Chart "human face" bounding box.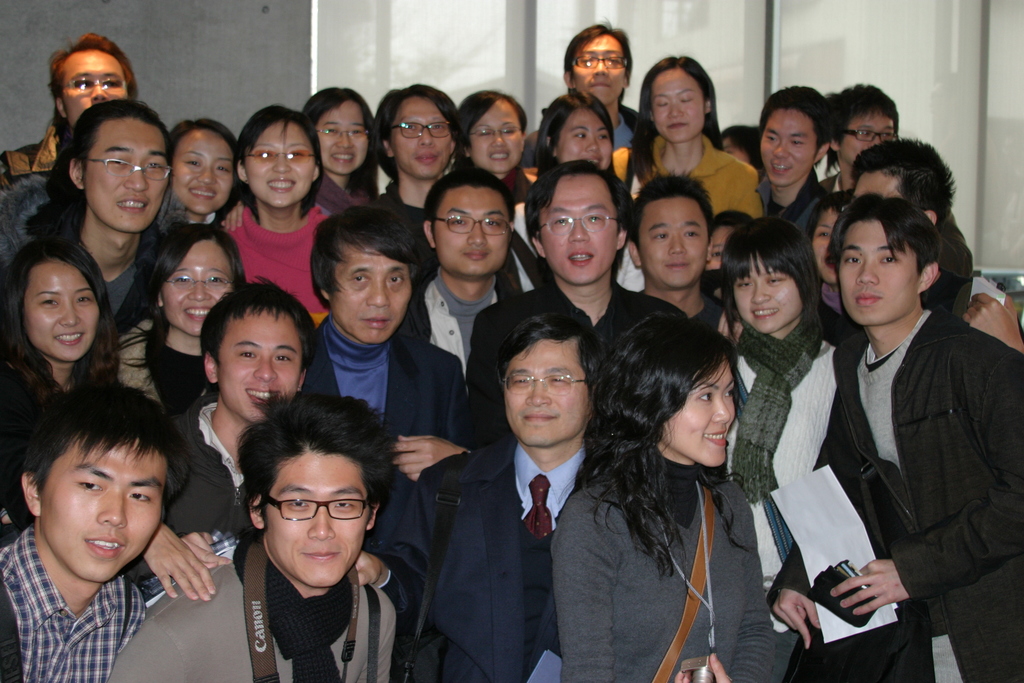
Charted: 65,48,123,123.
